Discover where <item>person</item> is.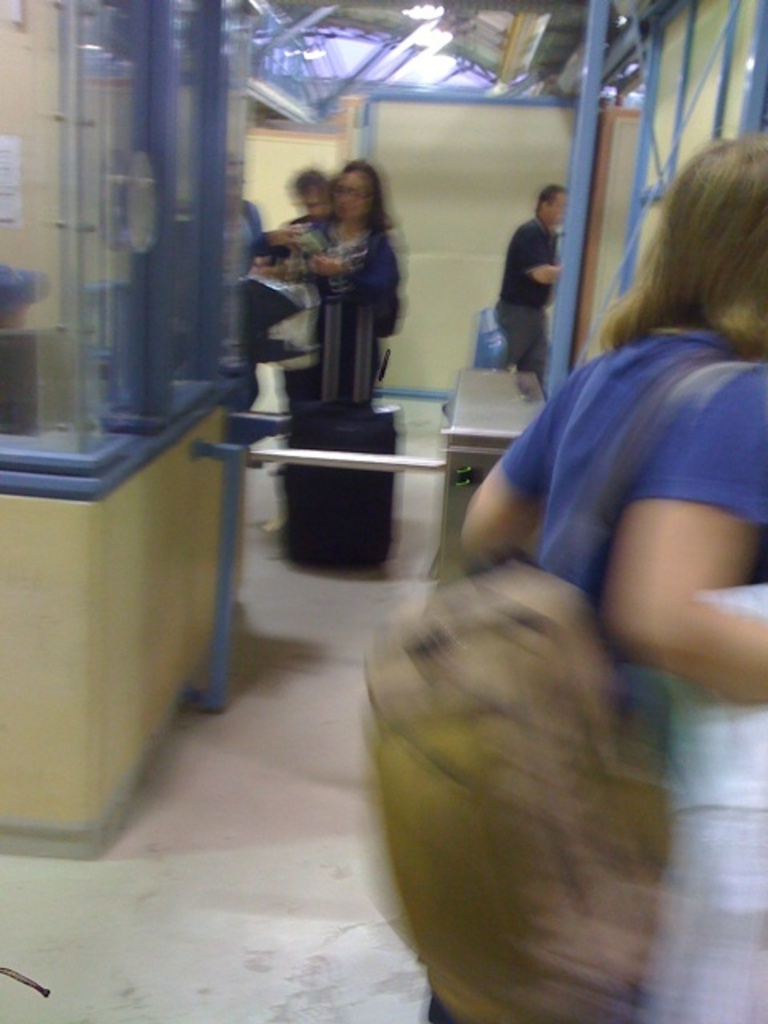
Discovered at locate(493, 176, 579, 374).
